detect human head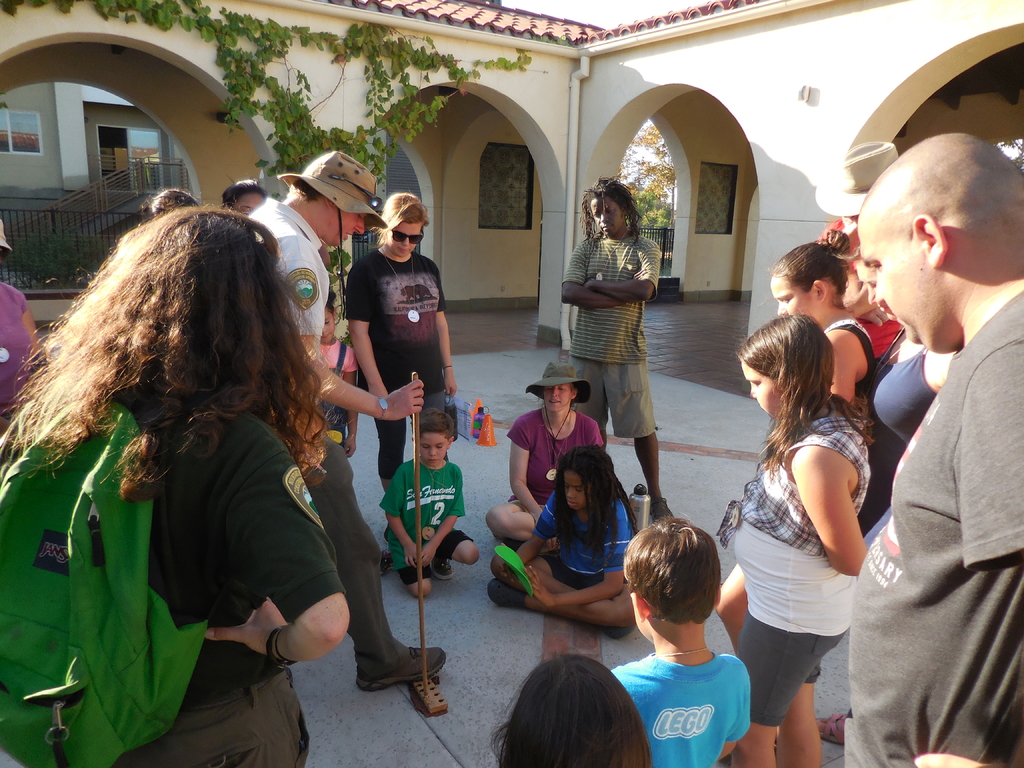
[x1=319, y1=296, x2=339, y2=342]
